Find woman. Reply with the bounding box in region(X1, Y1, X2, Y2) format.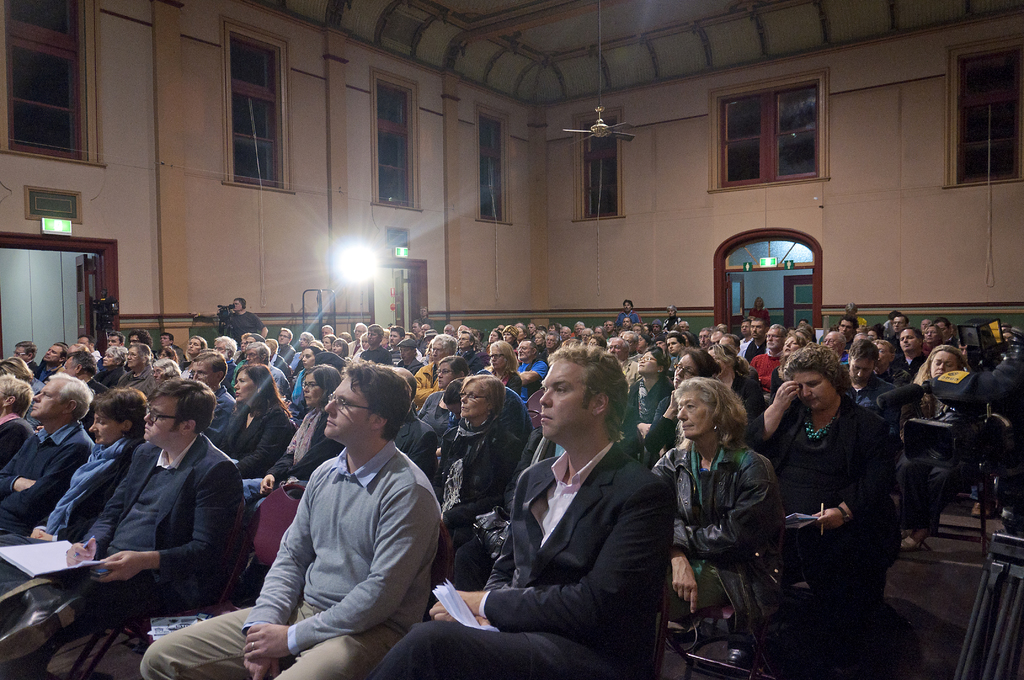
region(841, 297, 859, 328).
